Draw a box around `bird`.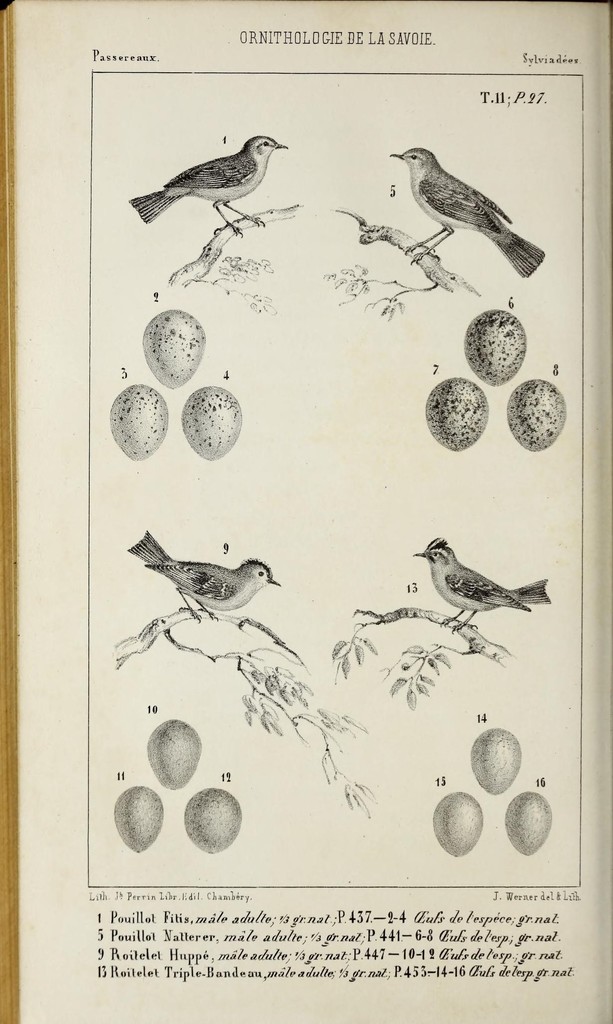
Rect(127, 134, 293, 239).
